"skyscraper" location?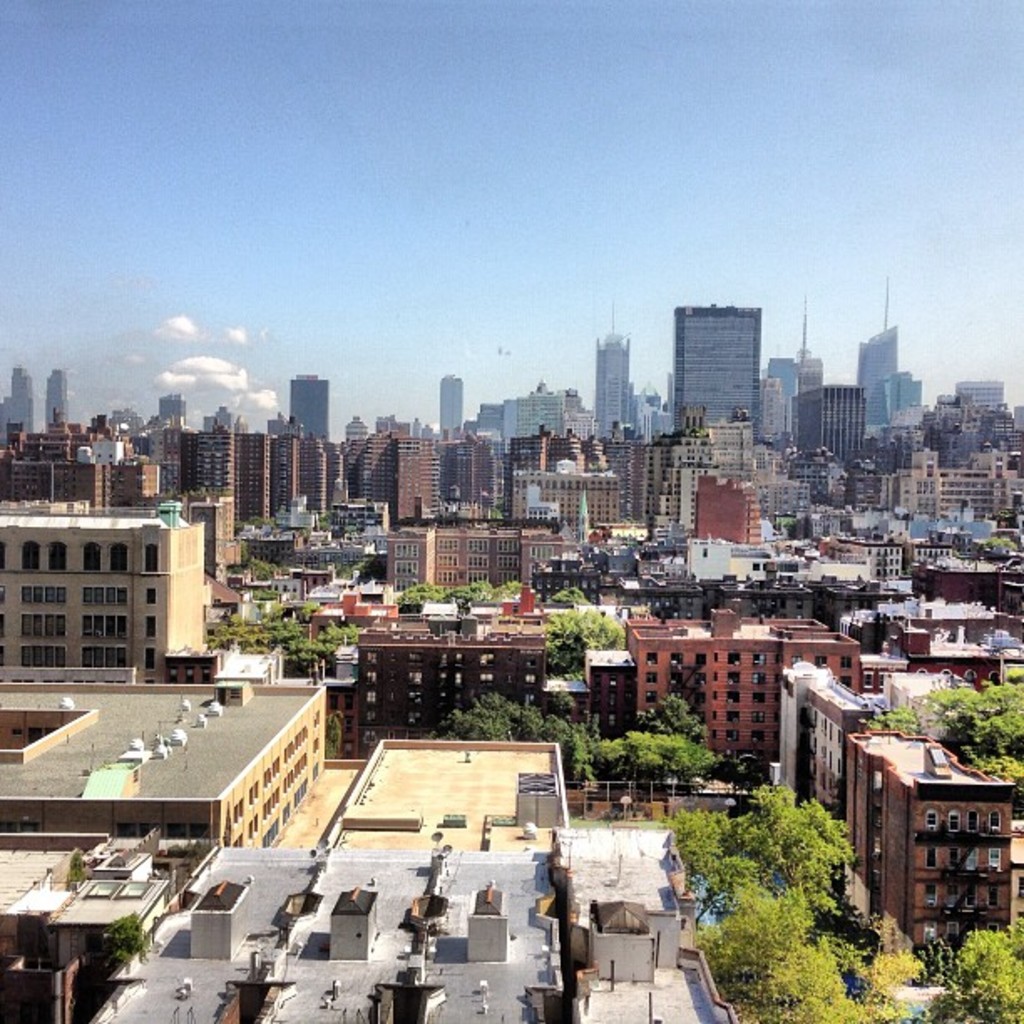
l=510, t=427, r=554, b=468
